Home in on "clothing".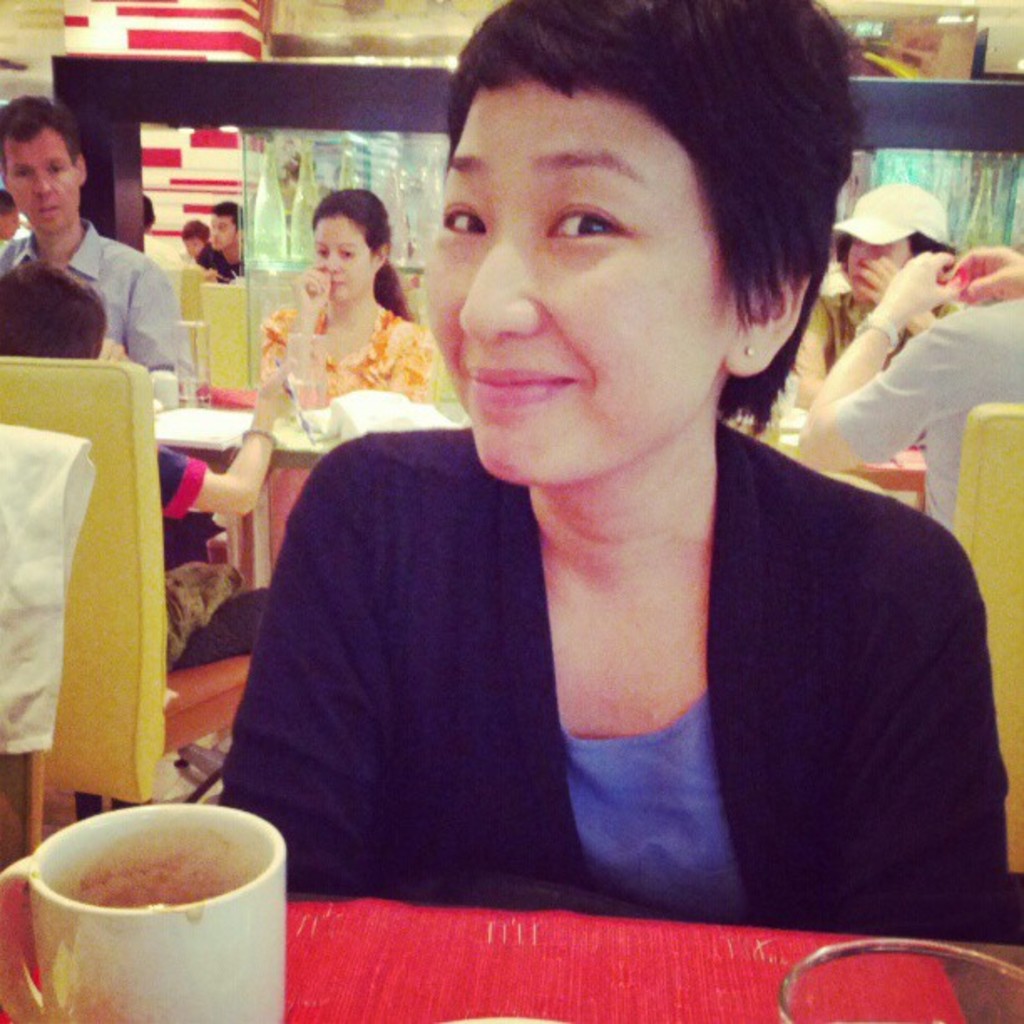
Homed in at bbox(778, 269, 1016, 413).
